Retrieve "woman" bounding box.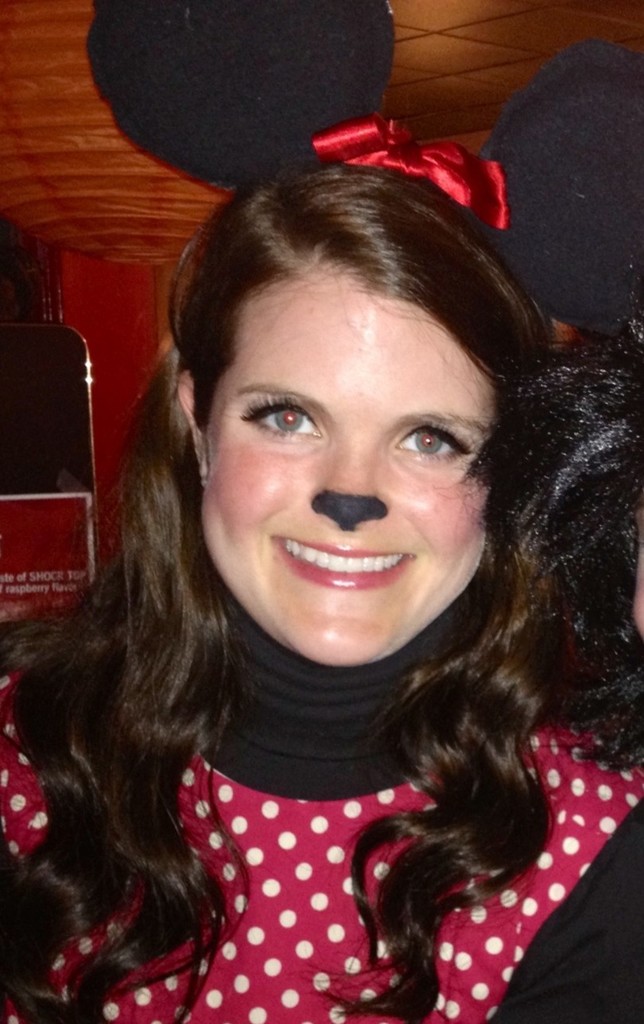
Bounding box: {"left": 28, "top": 146, "right": 623, "bottom": 1015}.
